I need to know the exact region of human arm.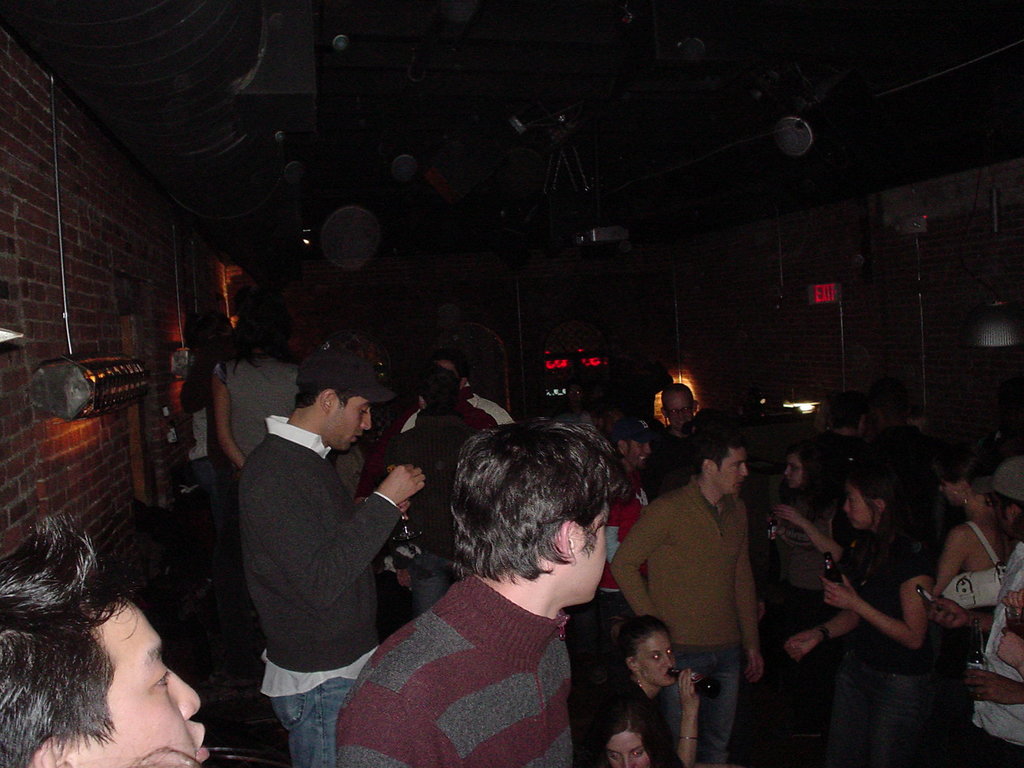
Region: [left=610, top=497, right=700, bottom=654].
